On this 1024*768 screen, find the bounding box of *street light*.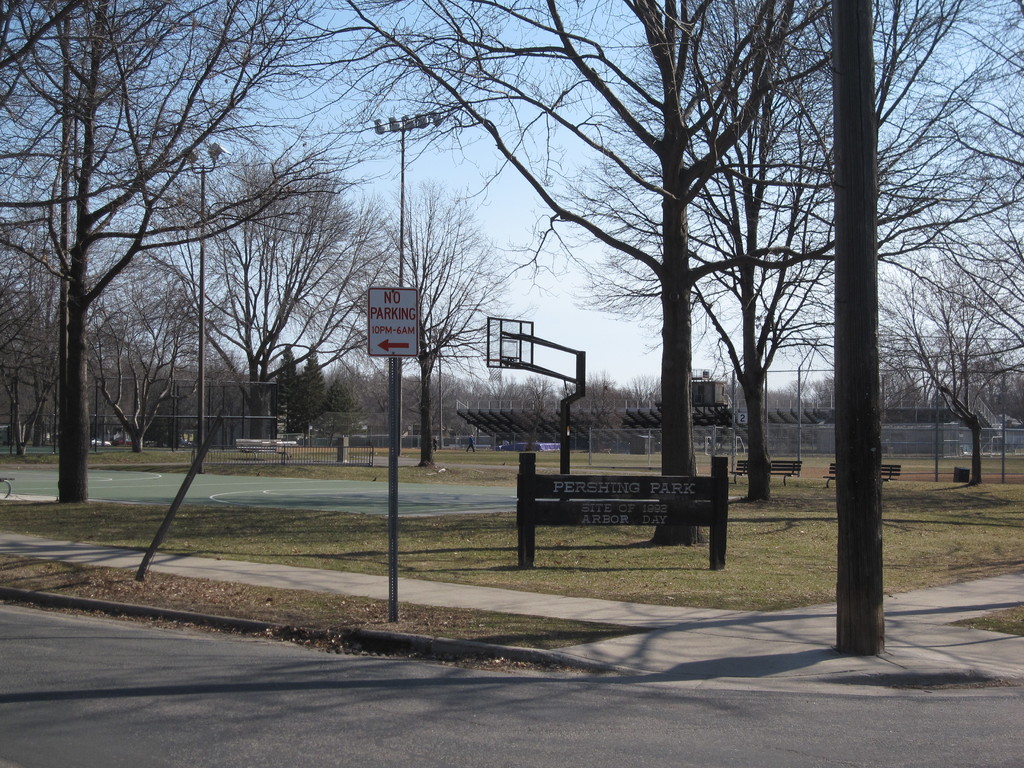
Bounding box: [748, 307, 776, 458].
